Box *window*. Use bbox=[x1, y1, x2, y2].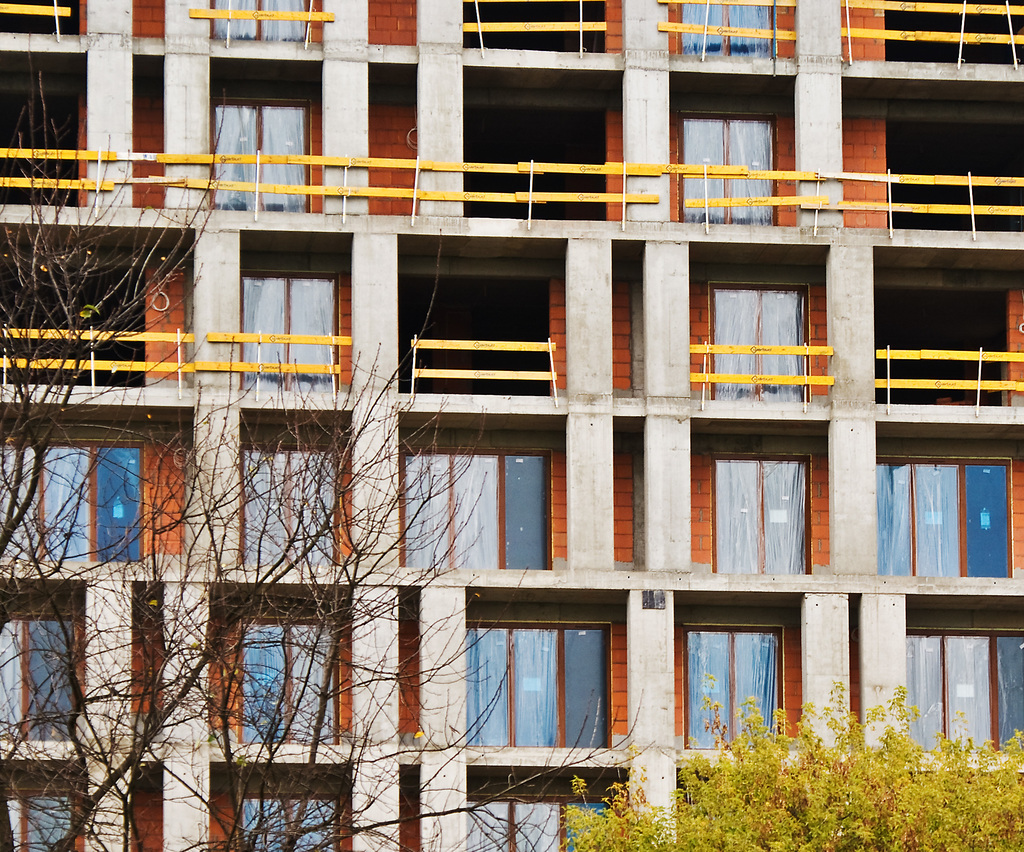
bbox=[867, 422, 1023, 577].
